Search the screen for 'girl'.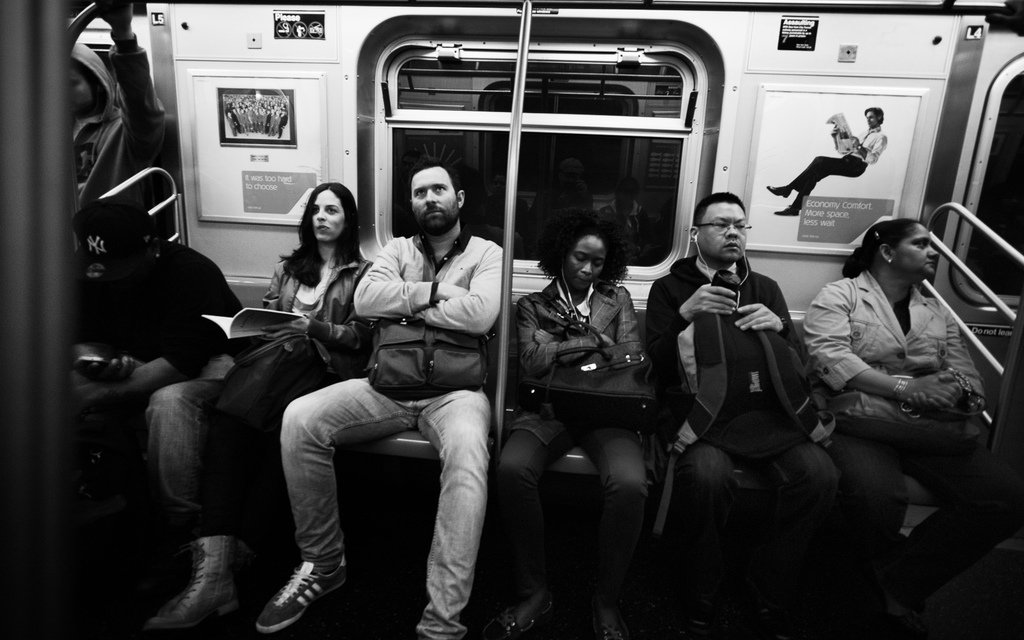
Found at rect(471, 215, 662, 639).
